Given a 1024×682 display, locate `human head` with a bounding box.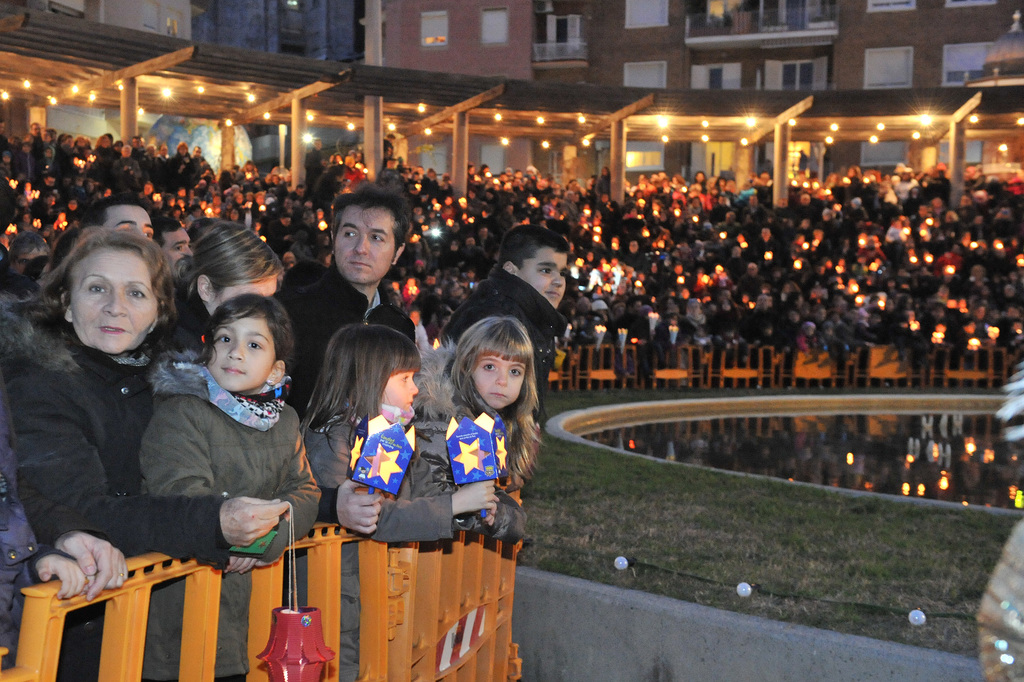
Located: (781,281,800,296).
